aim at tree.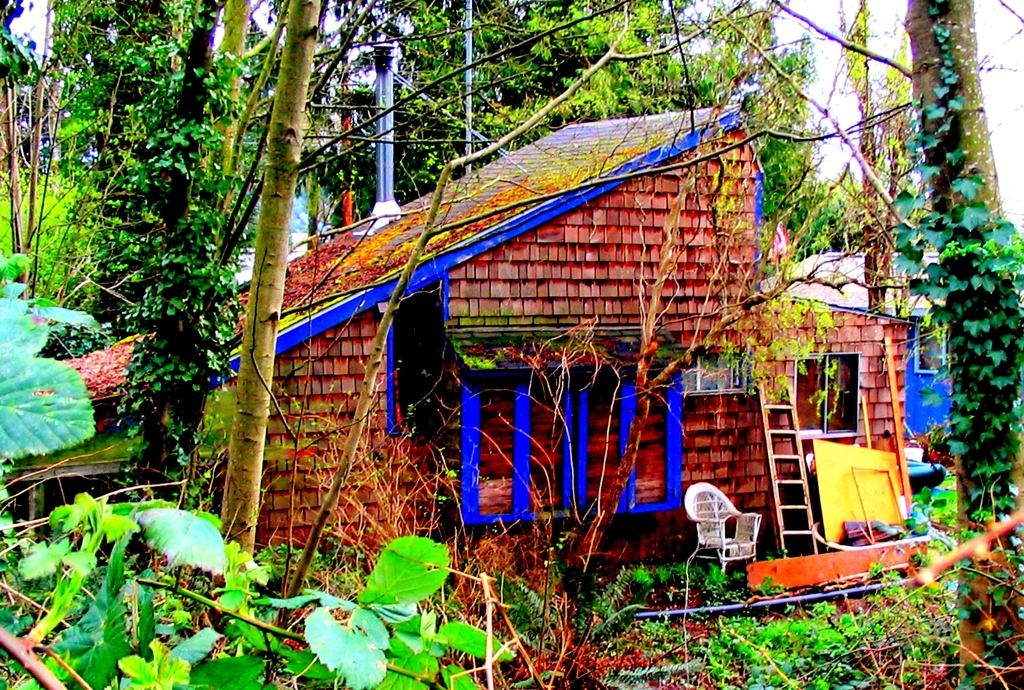
Aimed at 0,0,819,586.
